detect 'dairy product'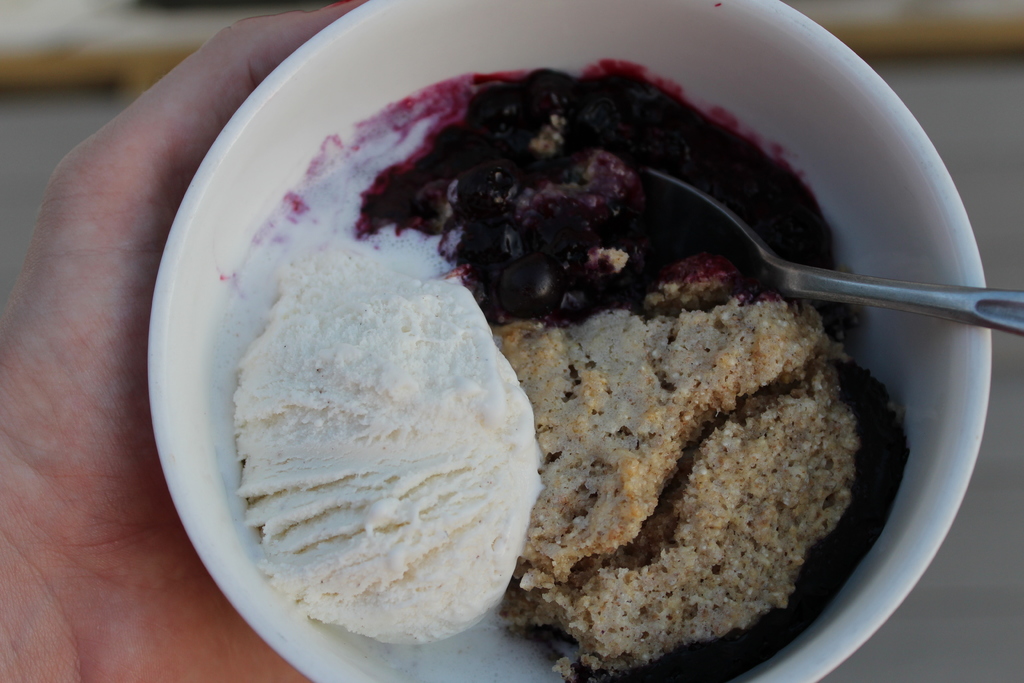
<bbox>480, 295, 805, 611</bbox>
